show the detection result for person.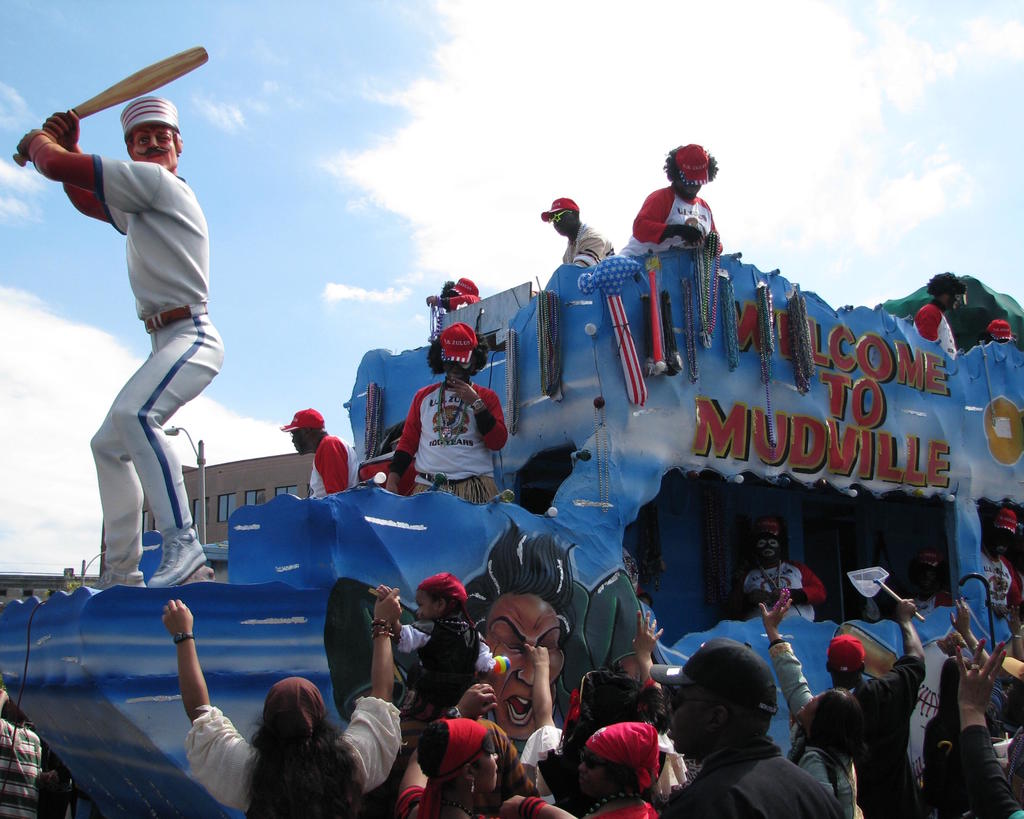
{"left": 17, "top": 99, "right": 210, "bottom": 587}.
